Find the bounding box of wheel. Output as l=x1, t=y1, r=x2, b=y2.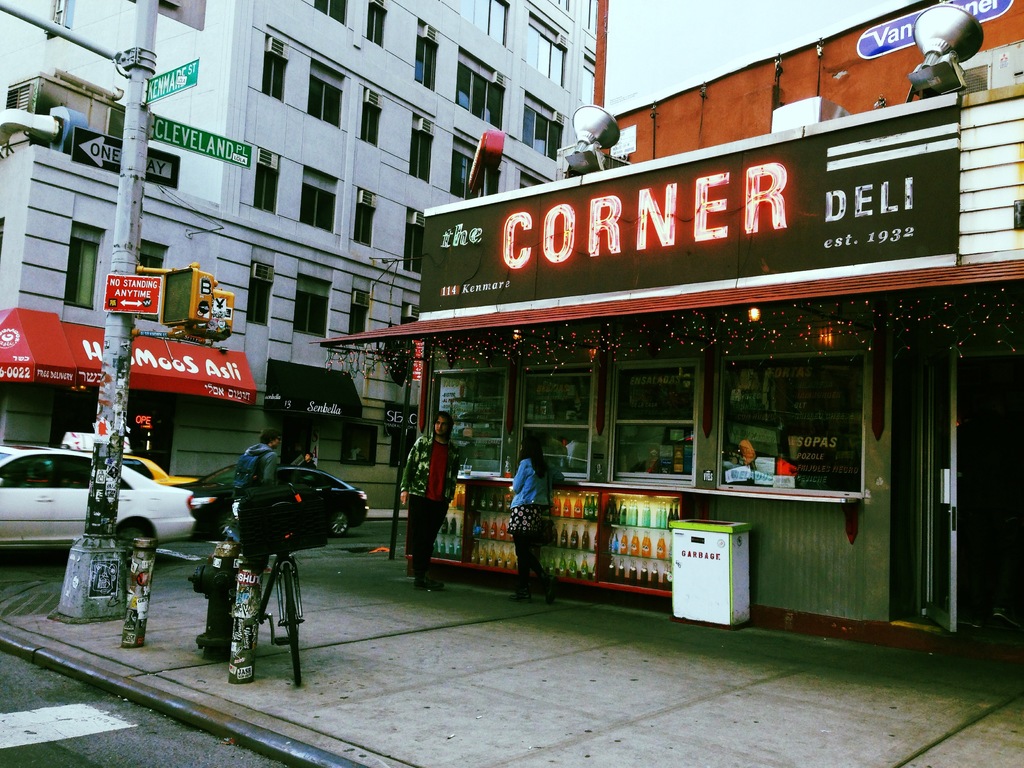
l=276, t=558, r=304, b=677.
